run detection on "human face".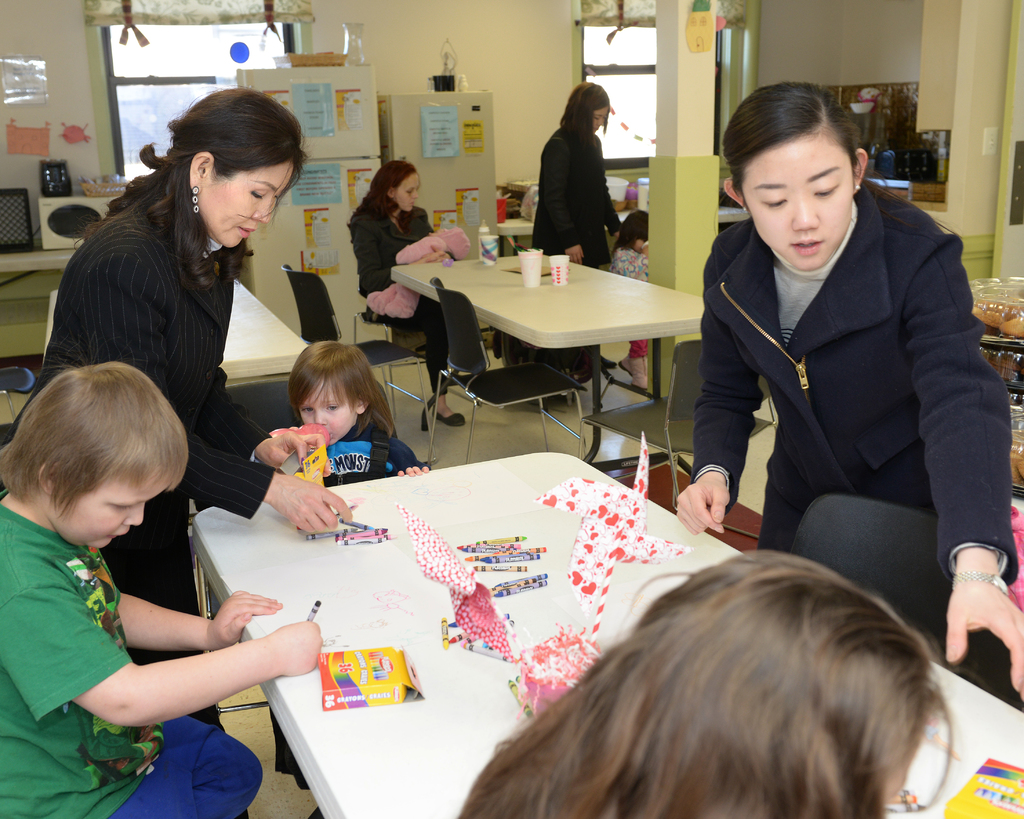
Result: <box>594,109,612,138</box>.
